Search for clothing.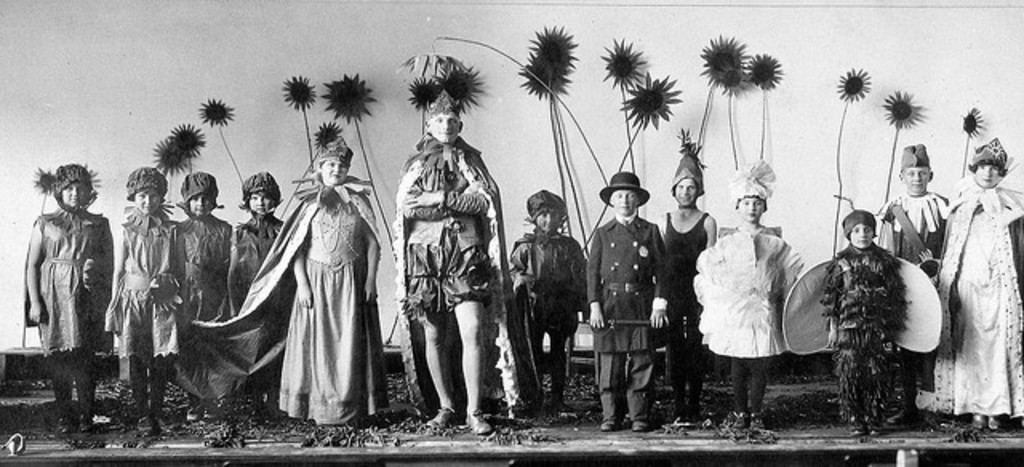
Found at region(166, 210, 230, 403).
